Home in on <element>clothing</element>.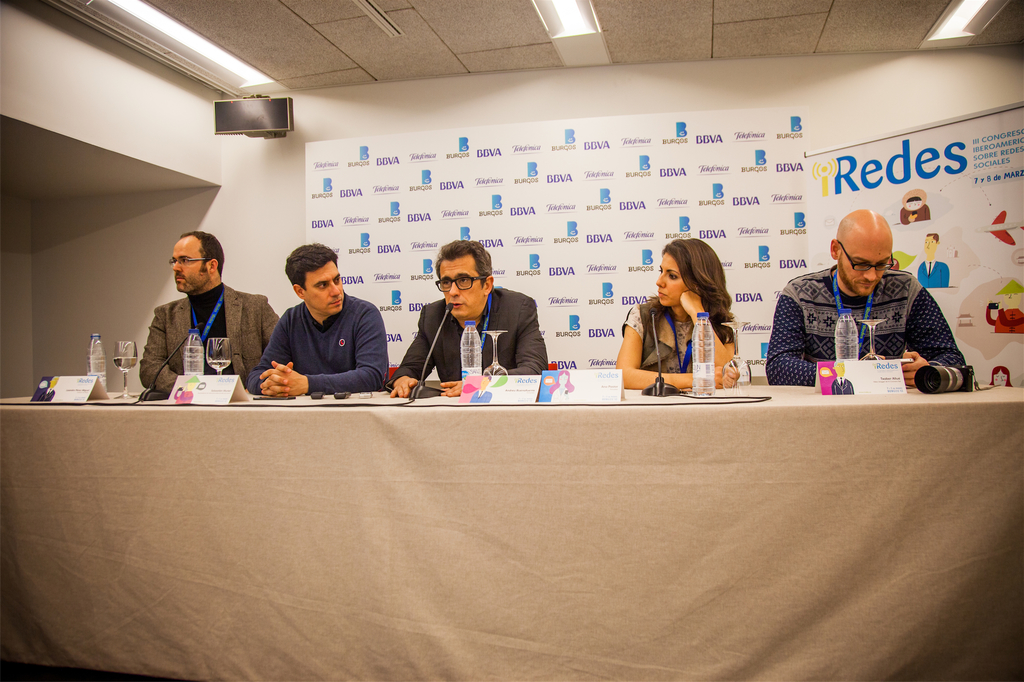
Homed in at l=134, t=278, r=282, b=397.
